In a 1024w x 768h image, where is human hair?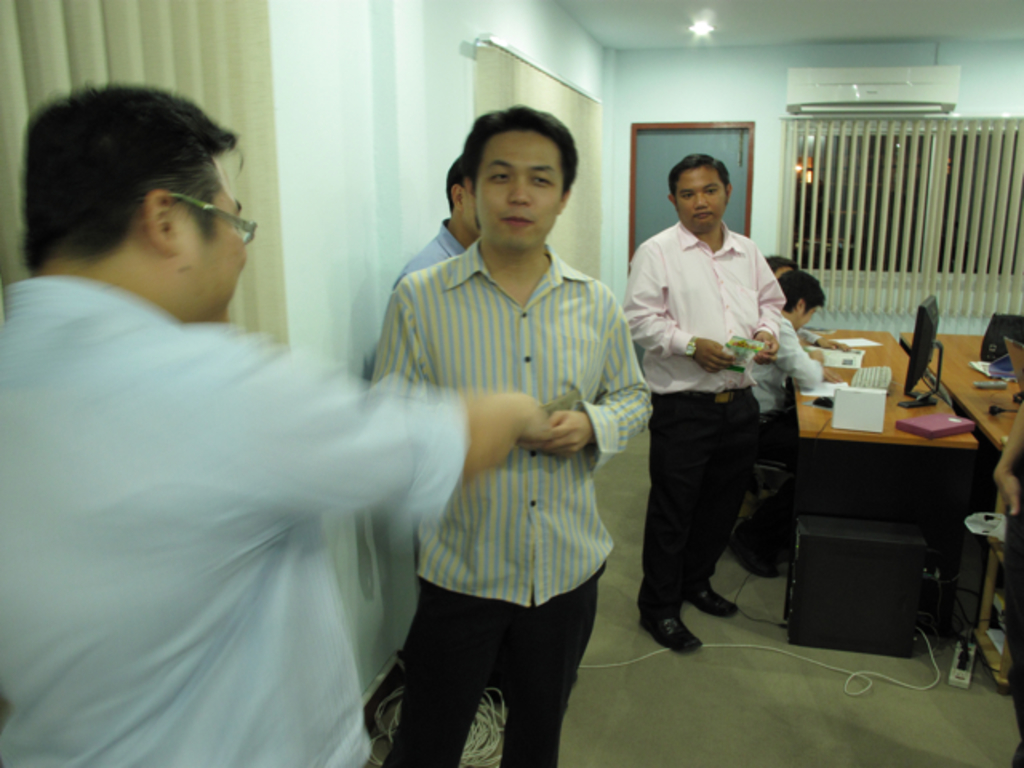
select_region(461, 101, 579, 230).
